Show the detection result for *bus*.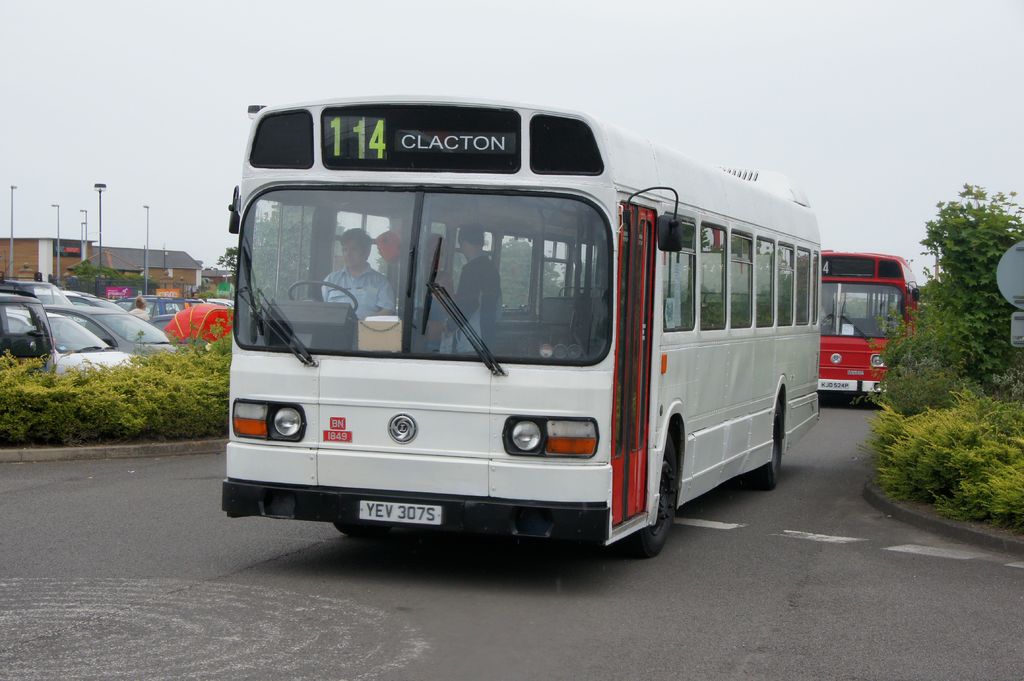
[x1=815, y1=250, x2=925, y2=406].
